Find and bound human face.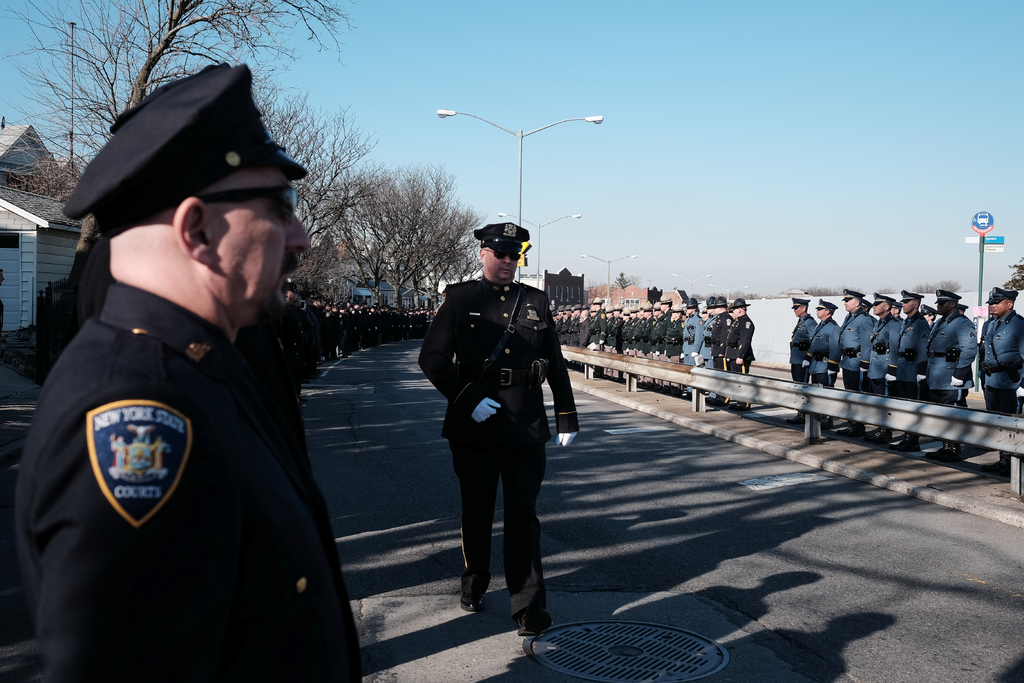
Bound: 874,305,883,315.
